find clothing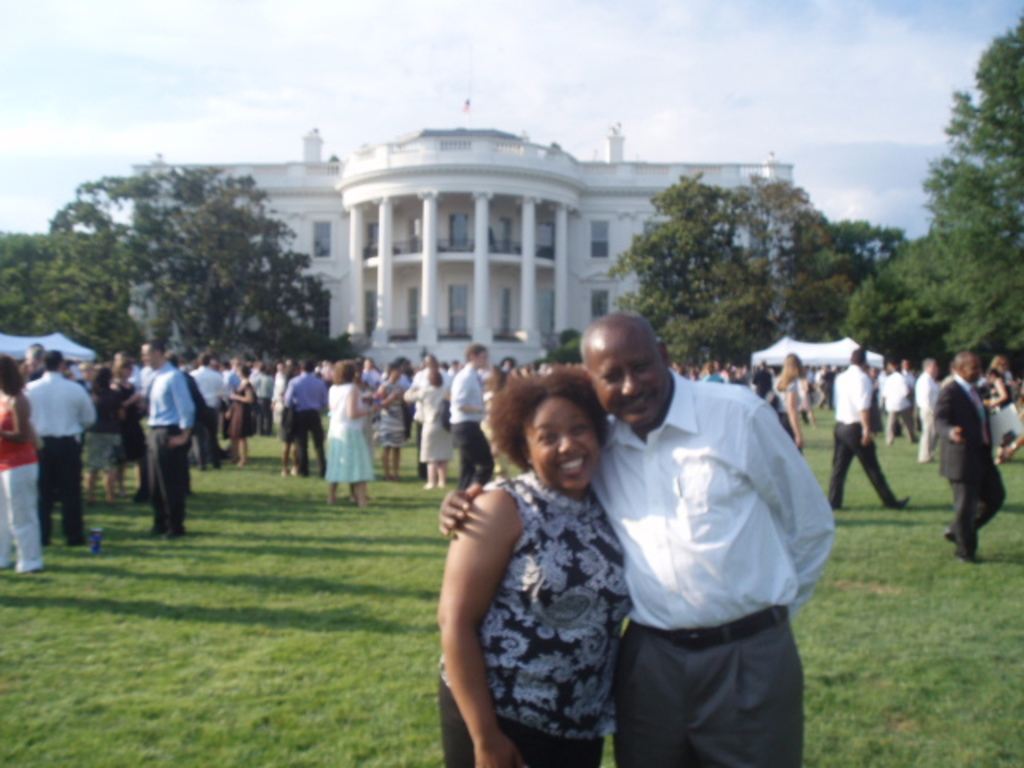
rect(826, 358, 904, 515)
